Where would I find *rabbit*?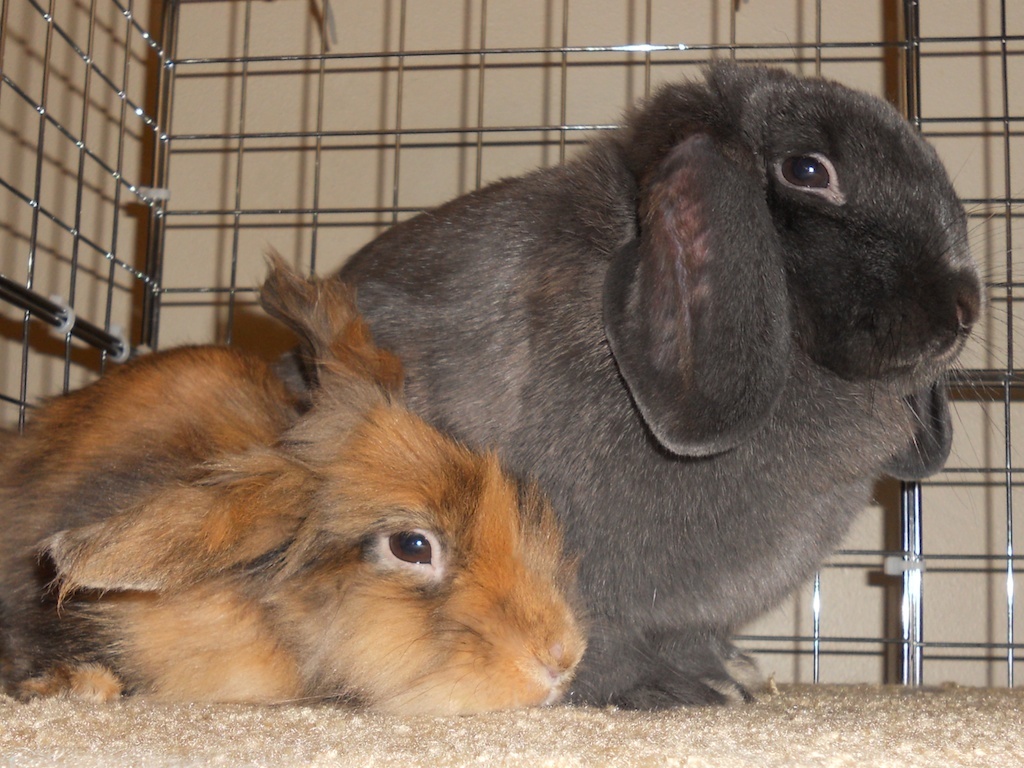
At (x1=0, y1=238, x2=642, y2=717).
